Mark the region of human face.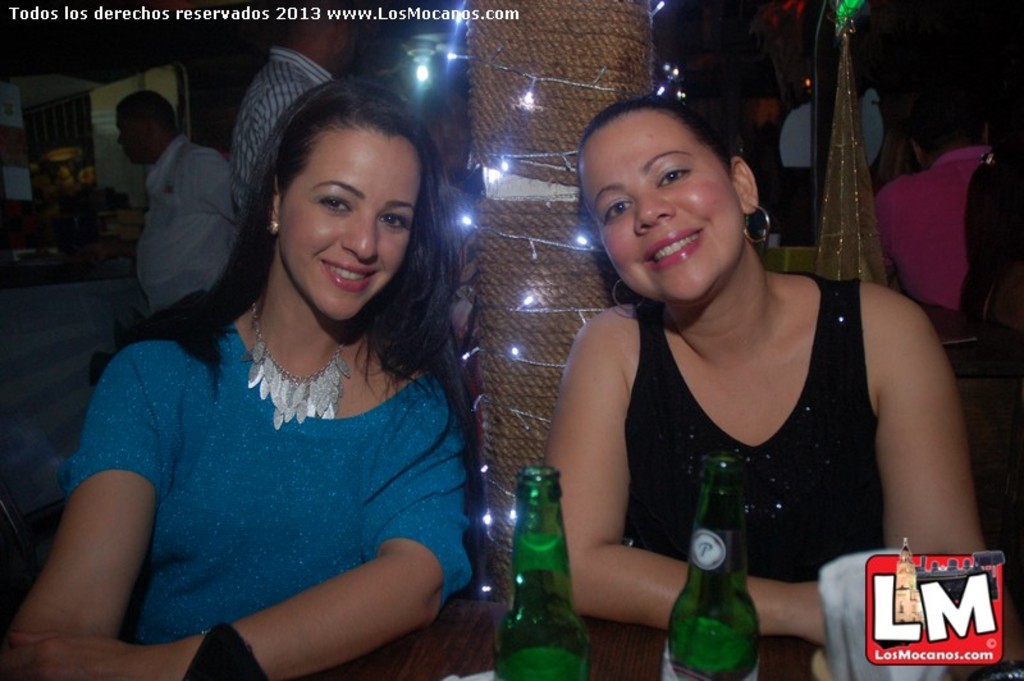
Region: [116,105,141,163].
